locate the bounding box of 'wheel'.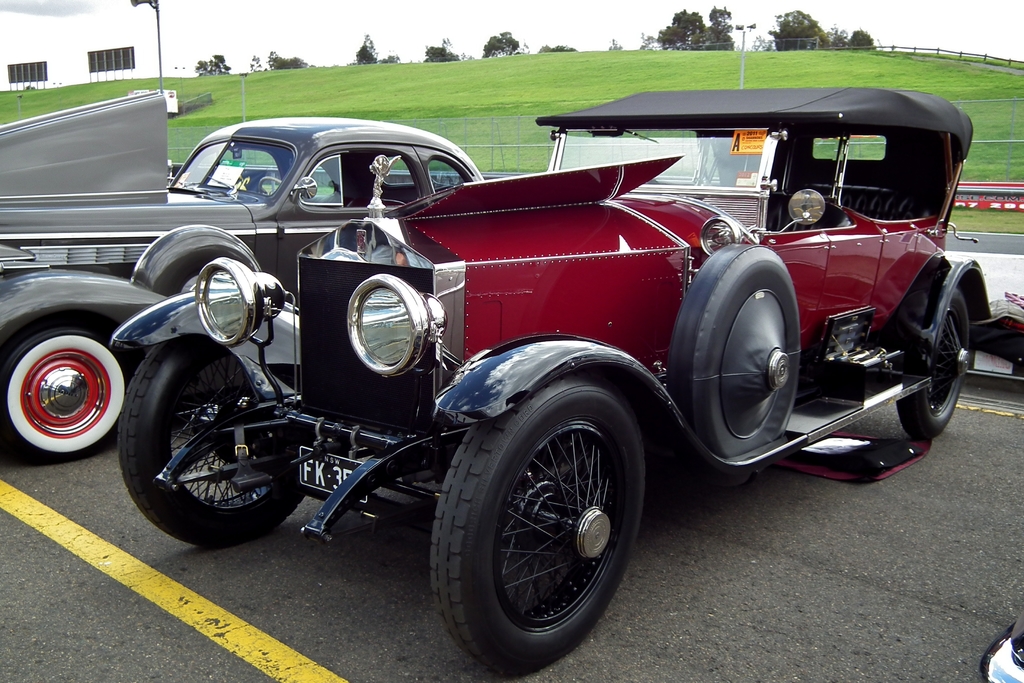
Bounding box: (left=0, top=321, right=136, bottom=467).
